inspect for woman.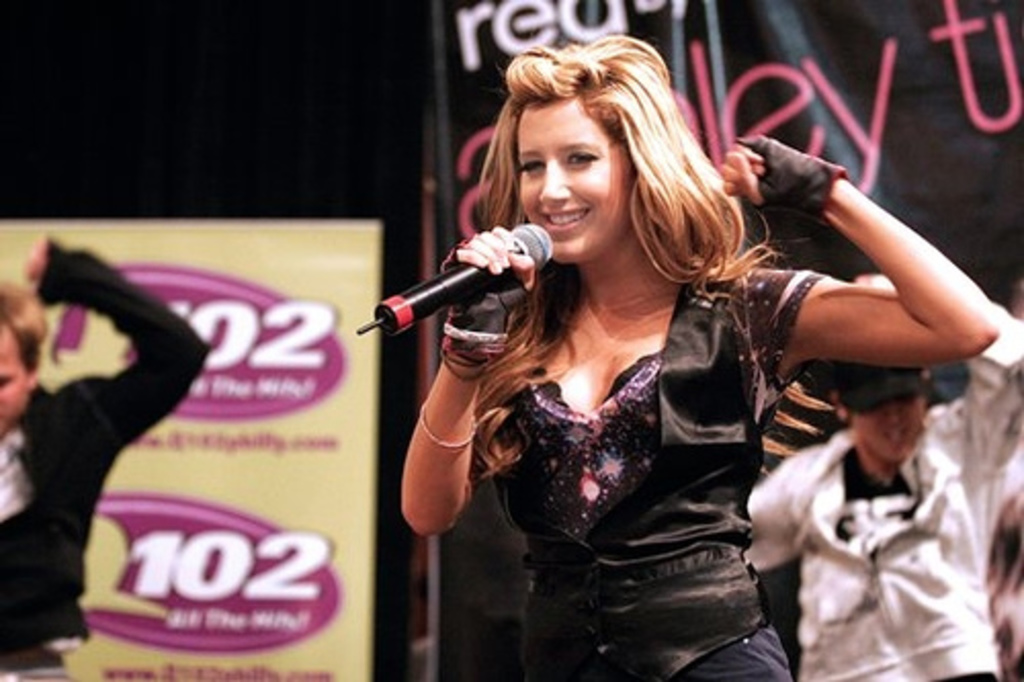
Inspection: <box>399,35,1001,670</box>.
